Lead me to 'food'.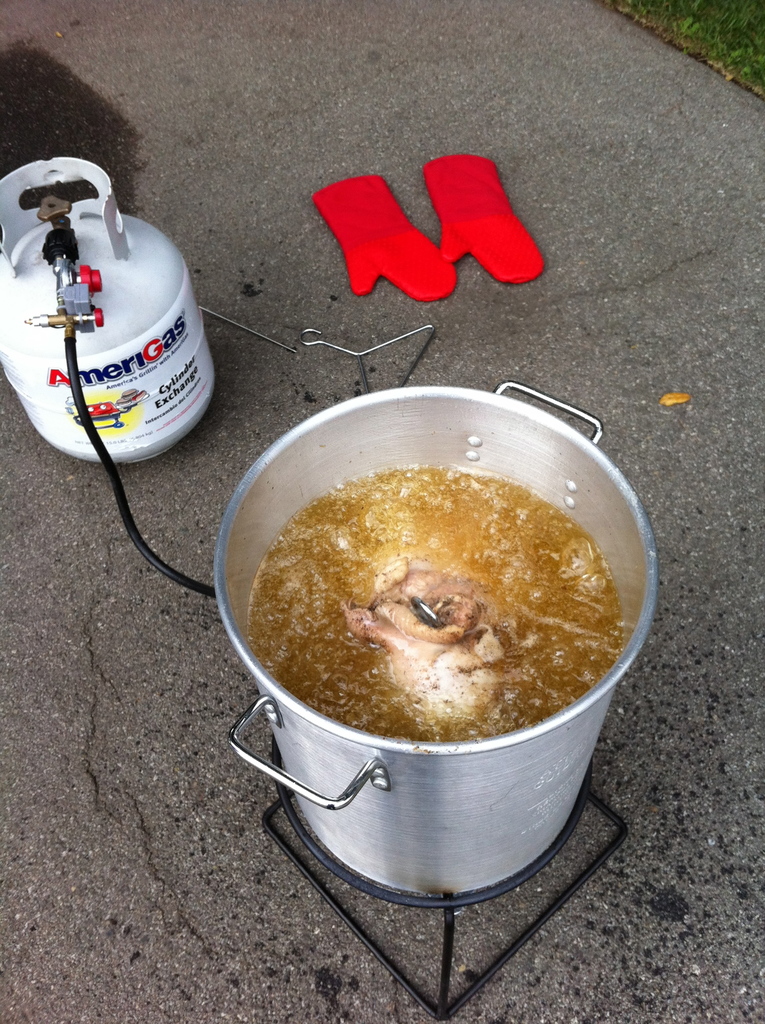
Lead to (x1=341, y1=540, x2=510, y2=730).
